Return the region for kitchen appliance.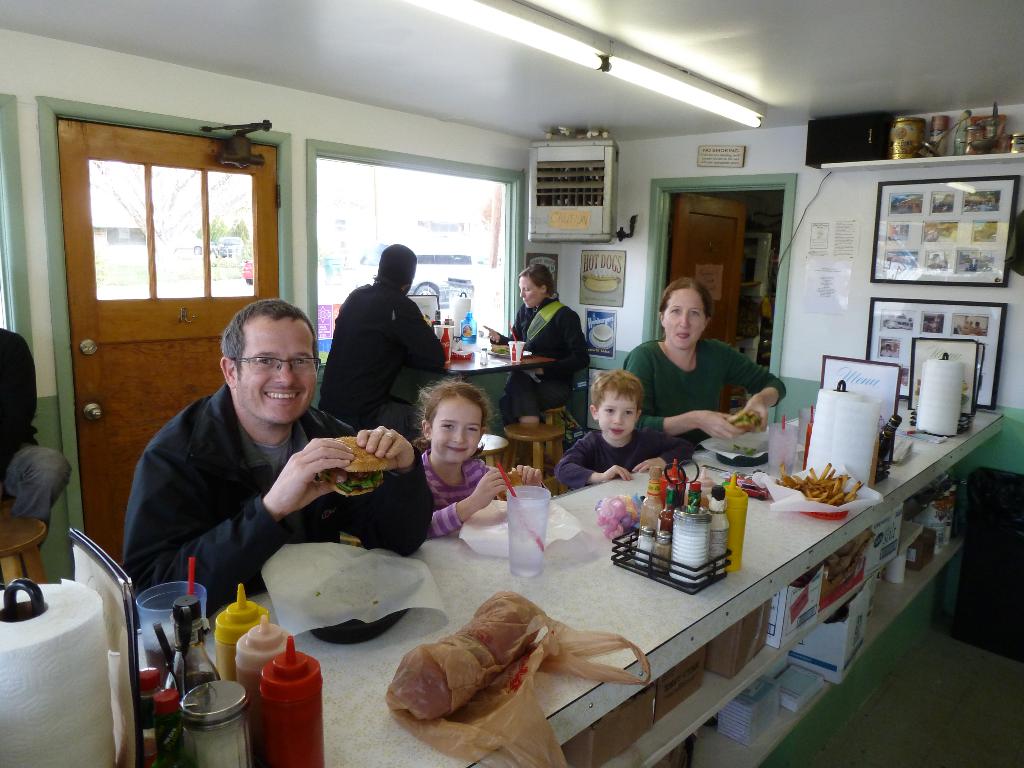
box(714, 490, 725, 568).
